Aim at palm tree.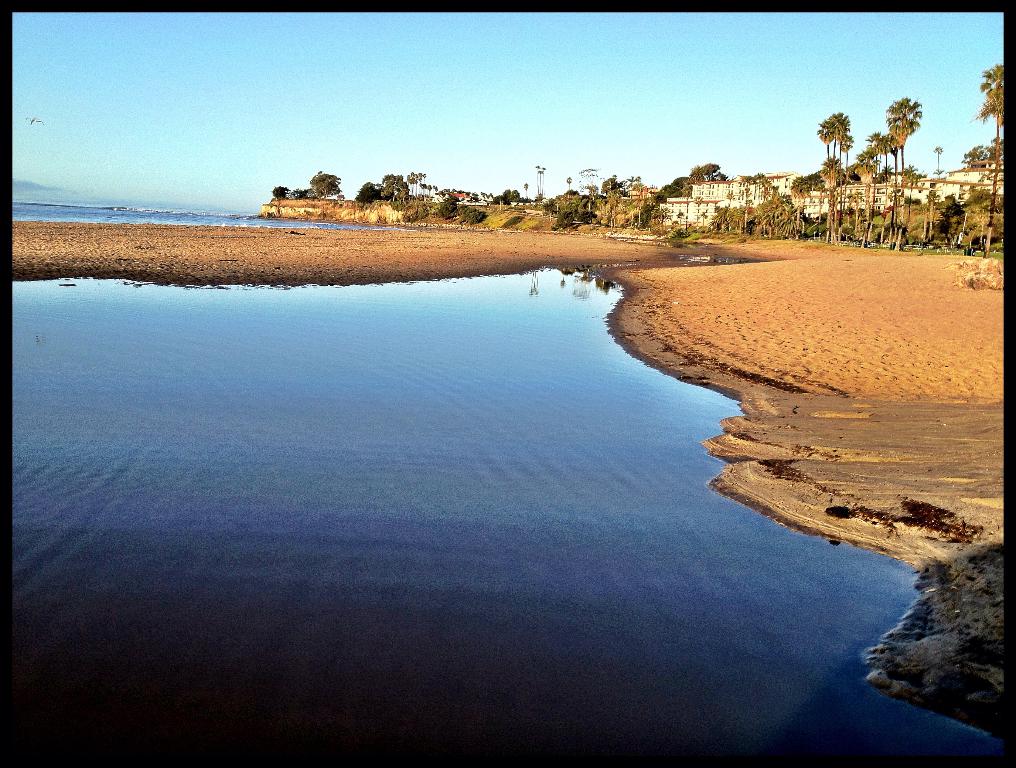
Aimed at [691,161,733,244].
